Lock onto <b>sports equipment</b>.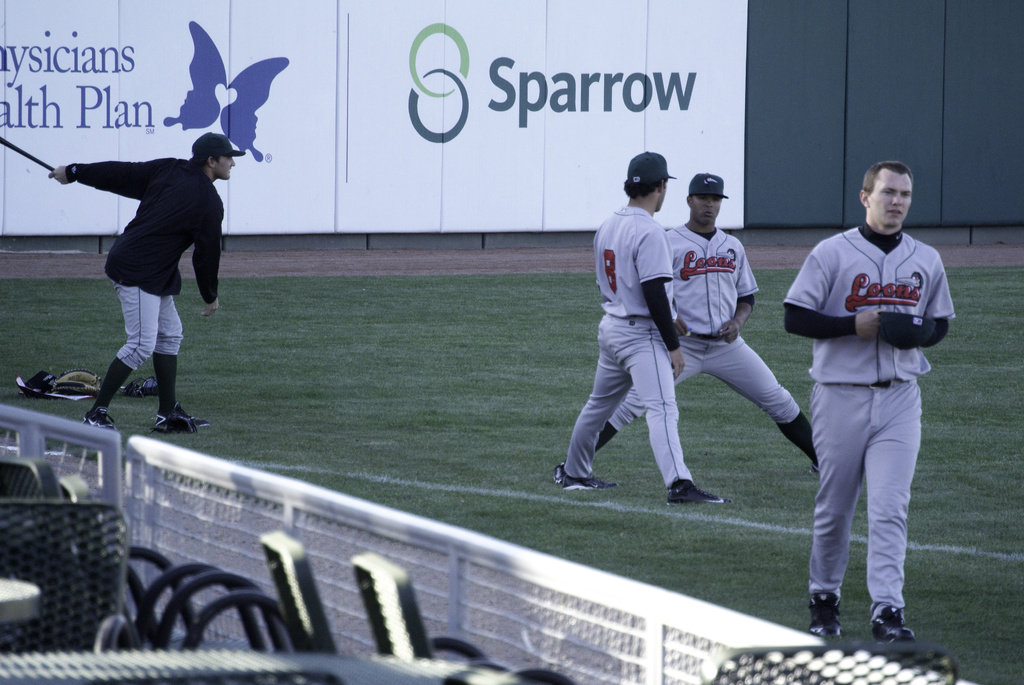
Locked: (552,463,567,487).
